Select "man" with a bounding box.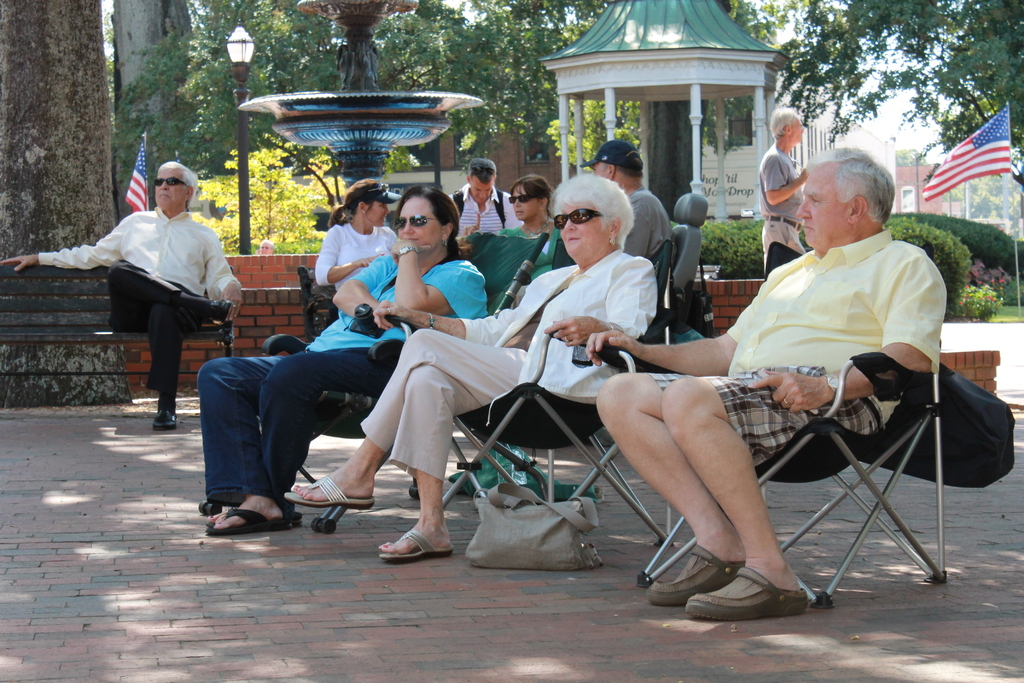
259 236 276 254.
